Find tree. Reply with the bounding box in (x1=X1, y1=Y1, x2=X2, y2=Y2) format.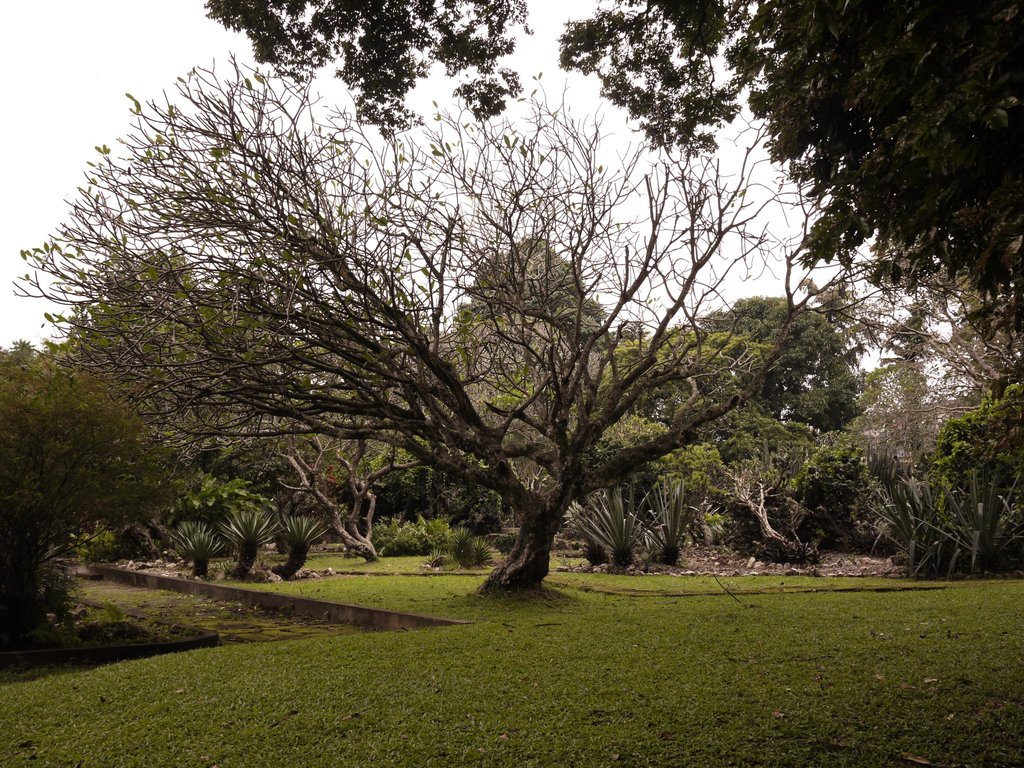
(x1=45, y1=225, x2=324, y2=595).
